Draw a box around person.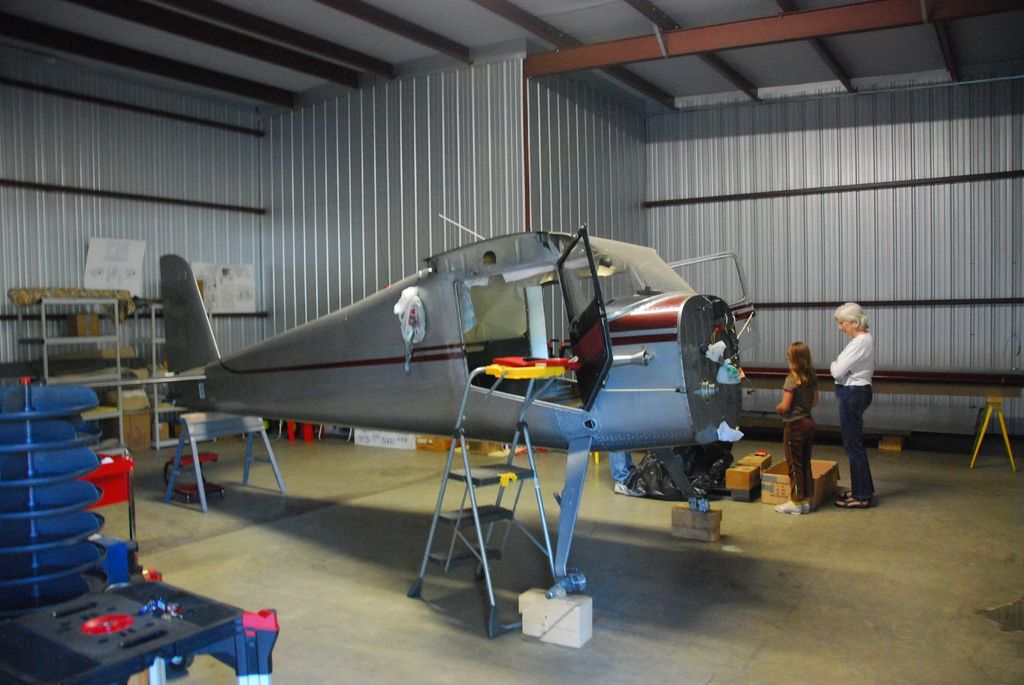
{"x1": 775, "y1": 340, "x2": 815, "y2": 523}.
